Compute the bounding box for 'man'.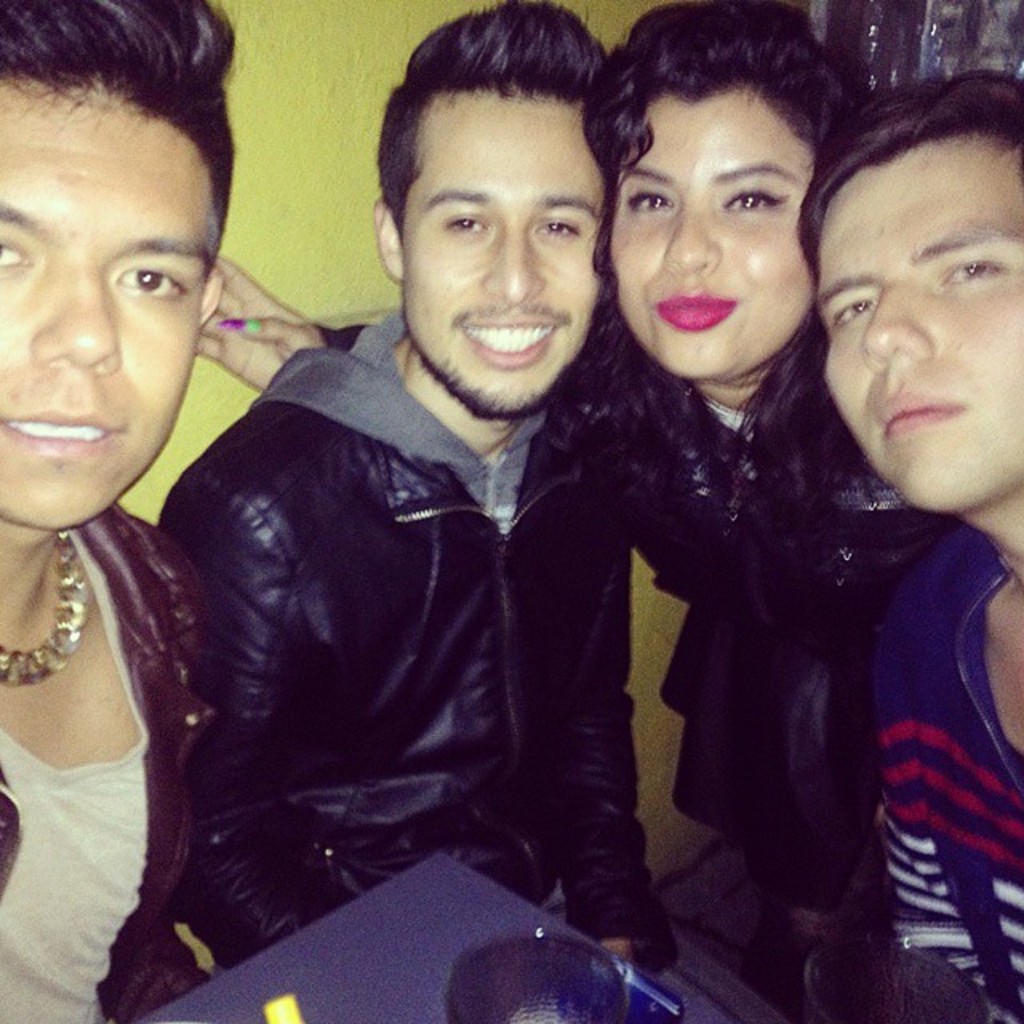
(795,72,1022,1022).
